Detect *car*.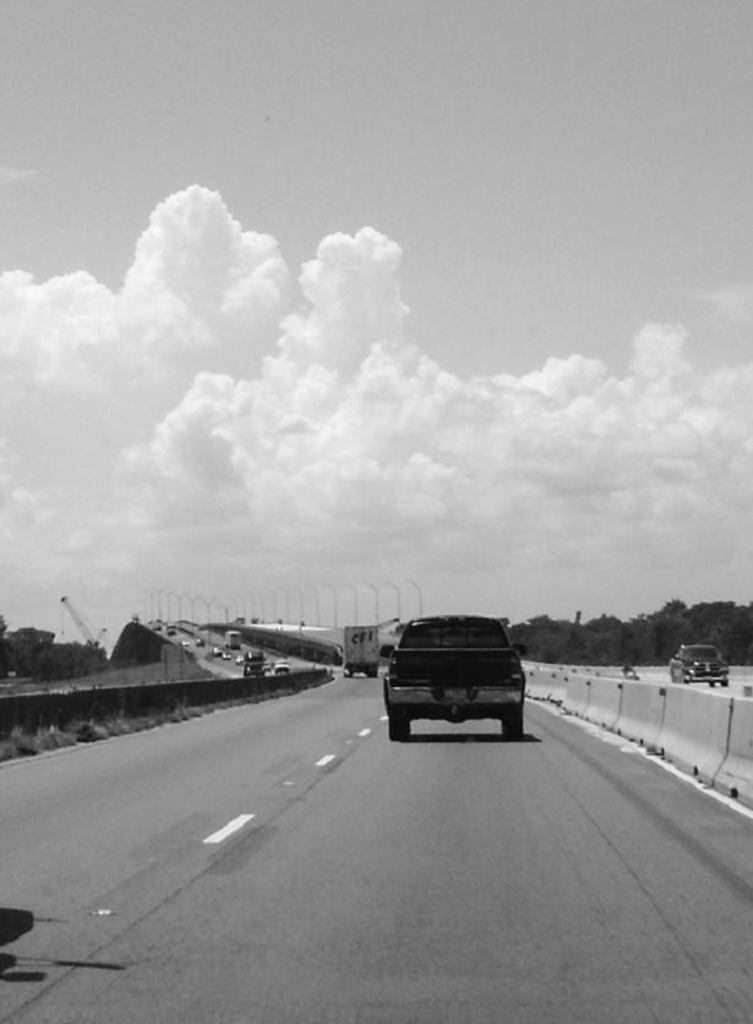
Detected at (left=224, top=625, right=250, bottom=653).
